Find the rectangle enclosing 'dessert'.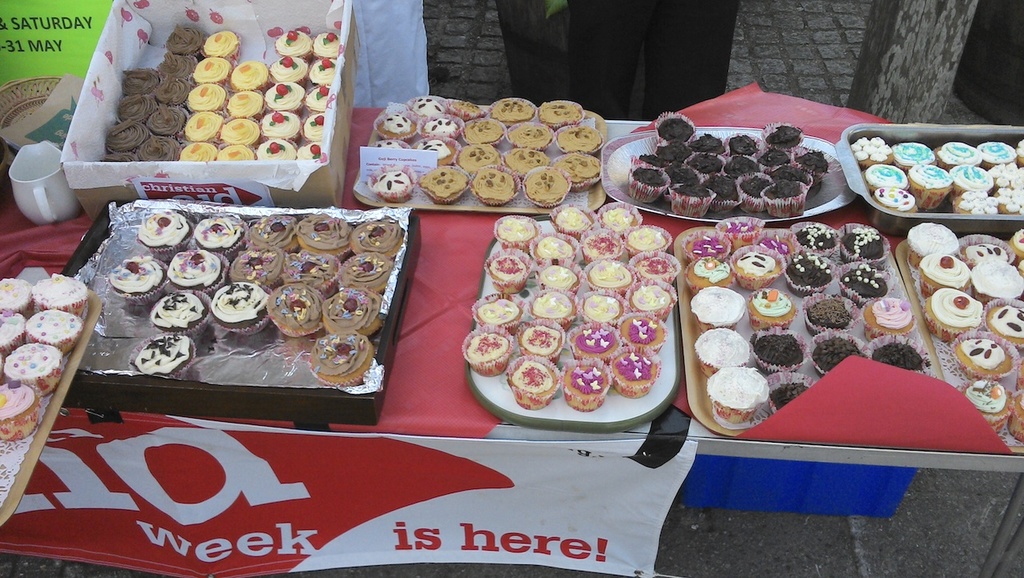
Rect(925, 291, 977, 334).
